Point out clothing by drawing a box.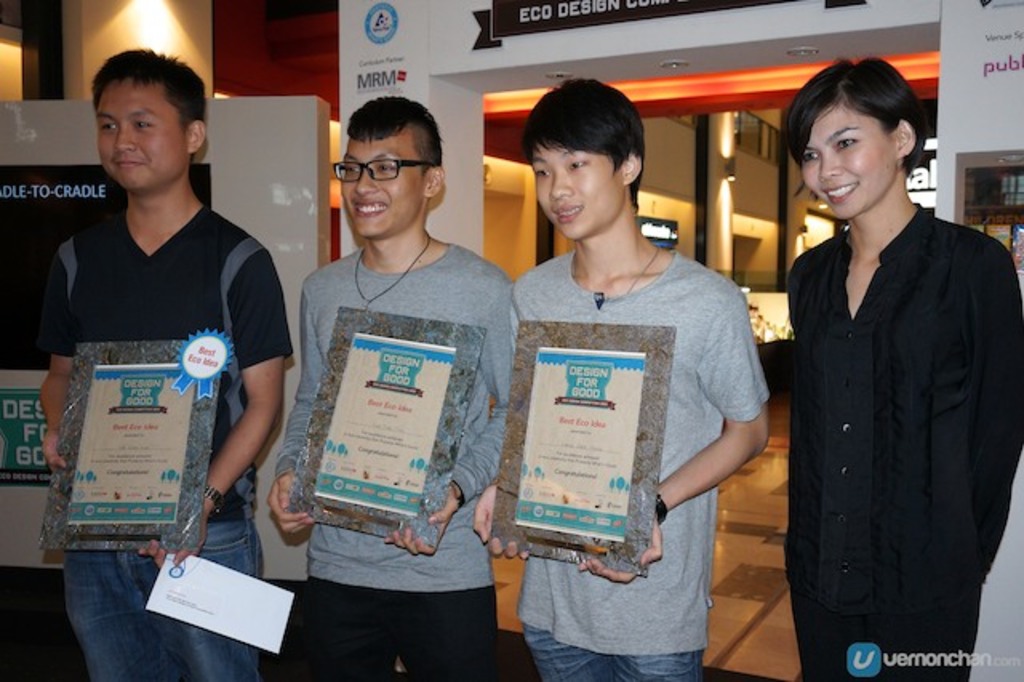
detection(512, 253, 776, 680).
